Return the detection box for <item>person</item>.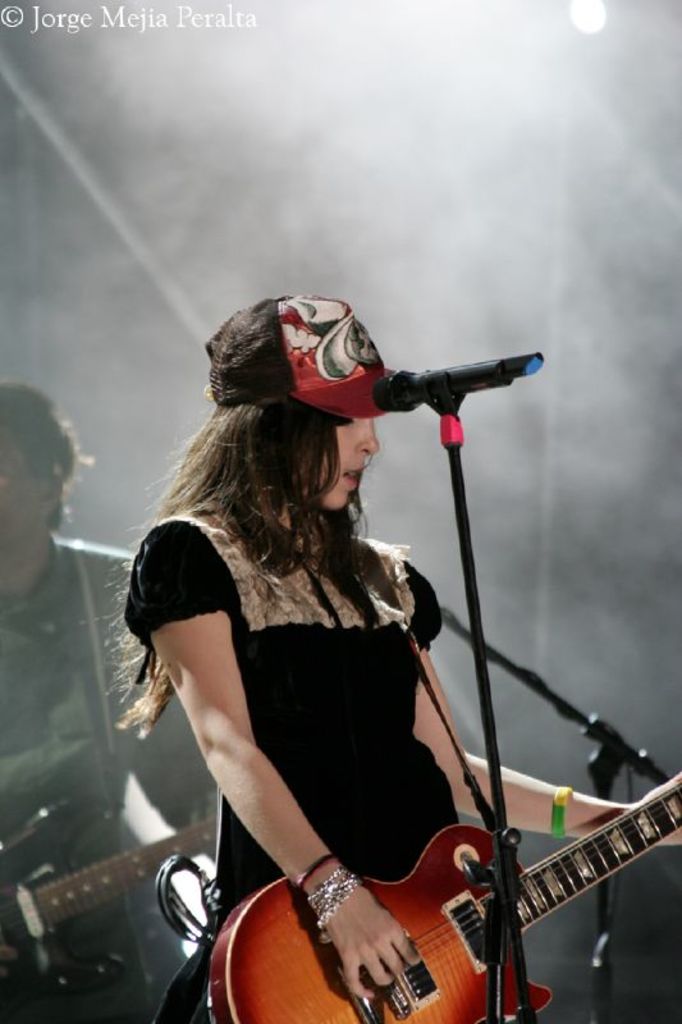
(left=72, top=294, right=681, bottom=1023).
